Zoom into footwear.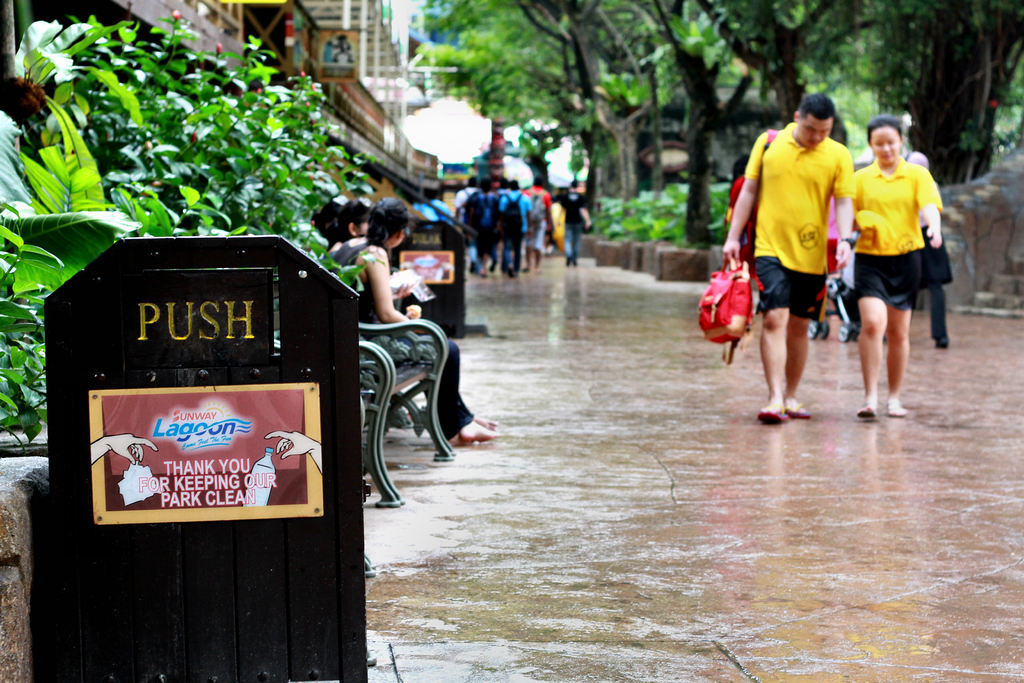
Zoom target: detection(893, 399, 906, 420).
